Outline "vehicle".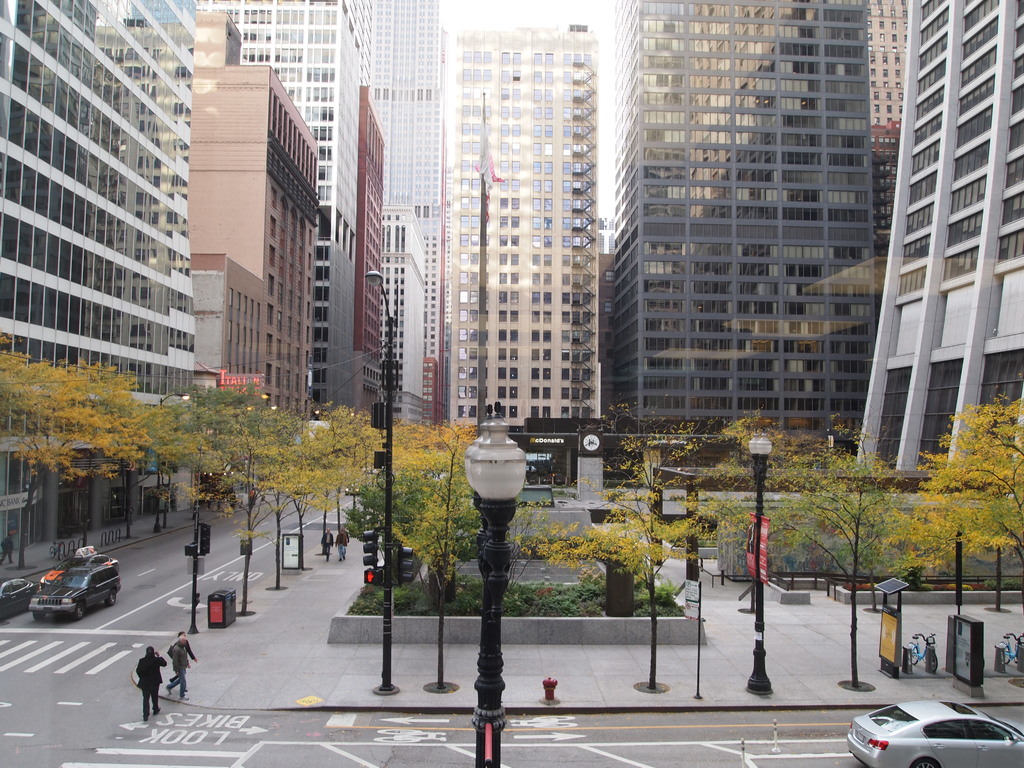
Outline: [28,554,122,619].
